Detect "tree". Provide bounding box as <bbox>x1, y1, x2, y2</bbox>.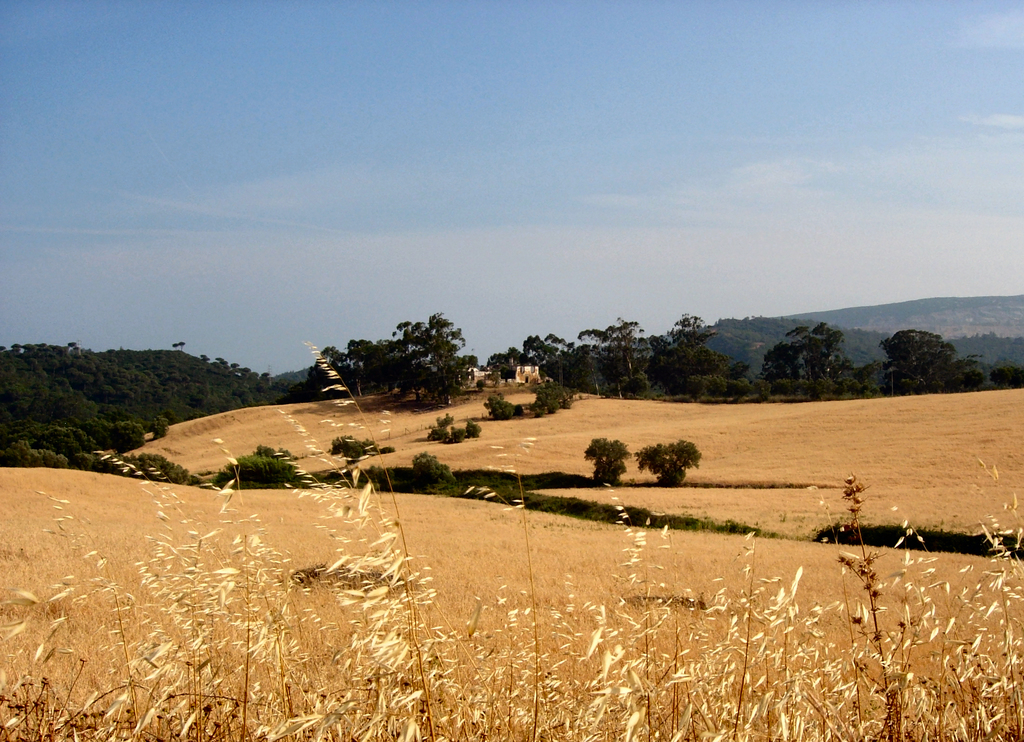
<bbox>879, 327, 953, 390</bbox>.
